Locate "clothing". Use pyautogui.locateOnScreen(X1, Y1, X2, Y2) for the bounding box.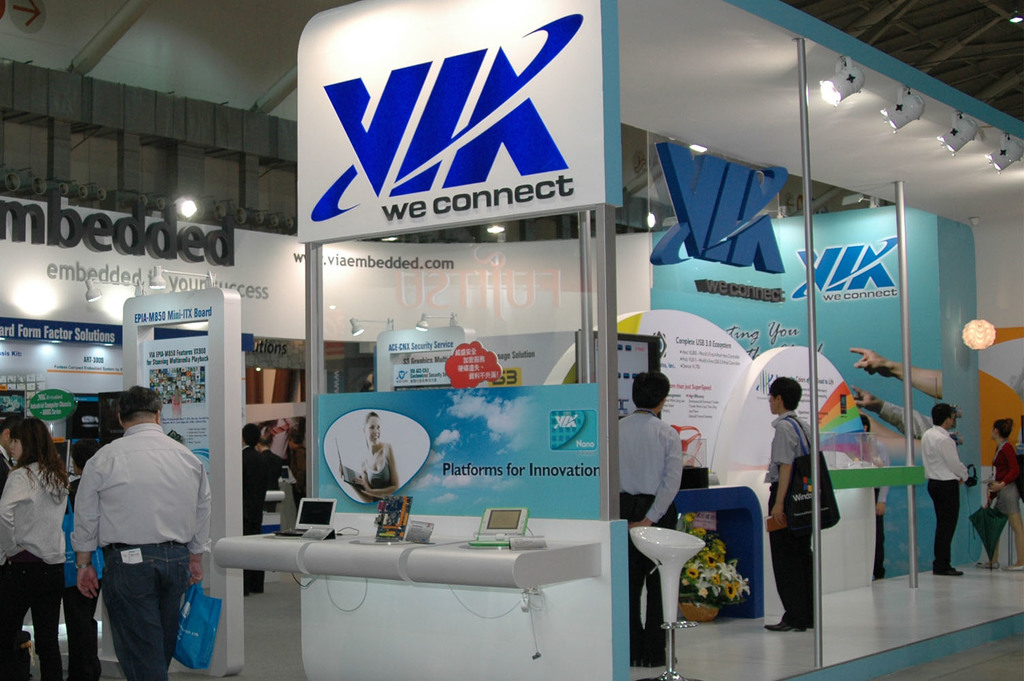
pyautogui.locateOnScreen(0, 445, 20, 488).
